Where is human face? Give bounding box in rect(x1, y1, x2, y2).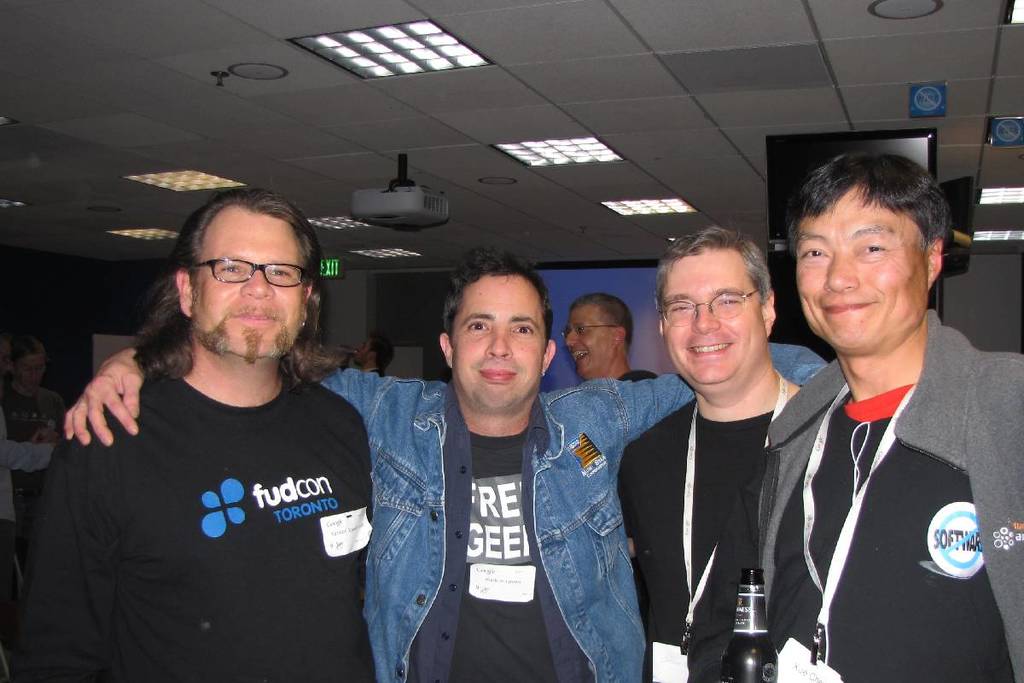
rect(457, 286, 545, 414).
